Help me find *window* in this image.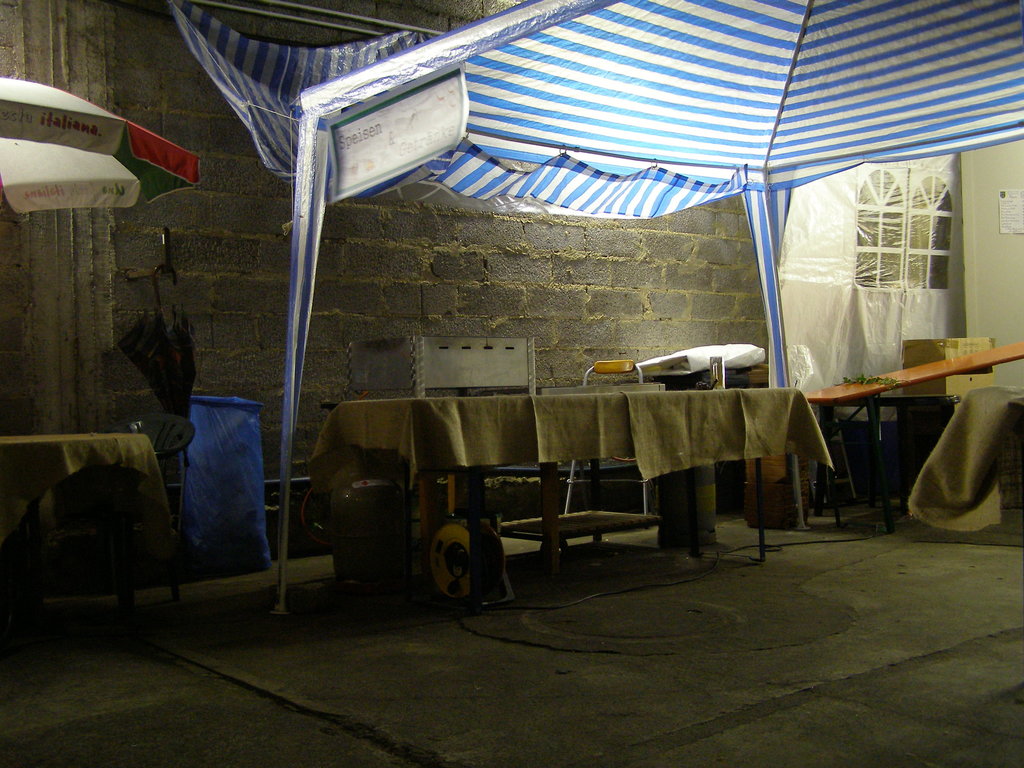
Found it: pyautogui.locateOnScreen(831, 147, 984, 310).
